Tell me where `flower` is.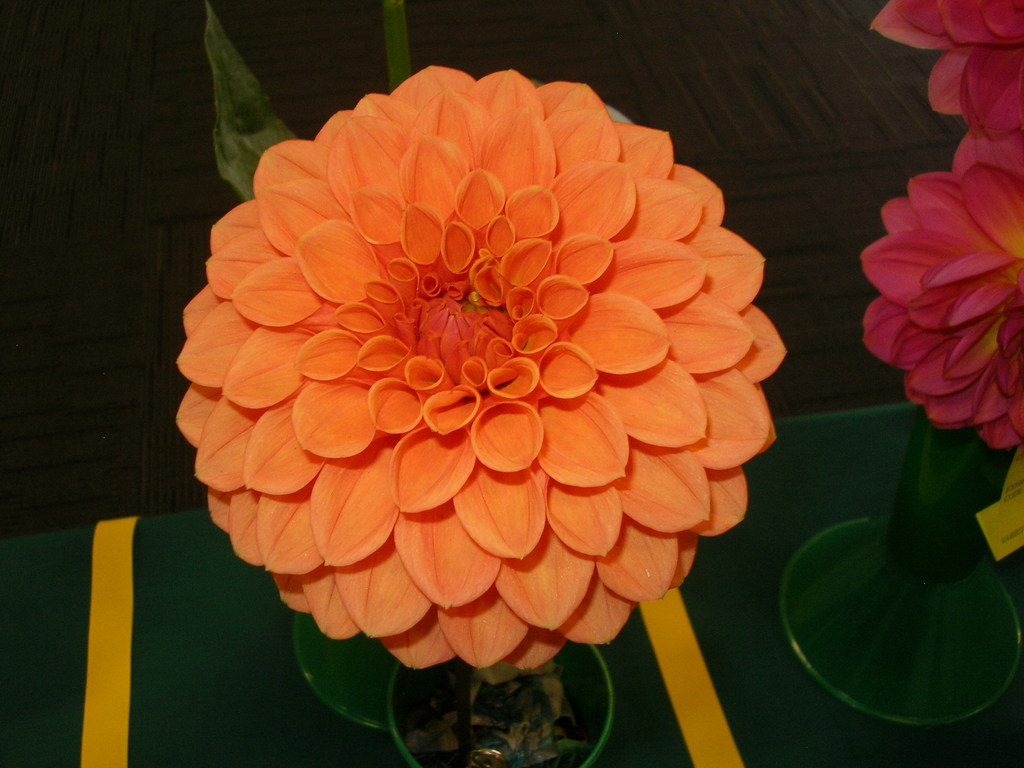
`flower` is at (left=870, top=0, right=1023, bottom=141).
